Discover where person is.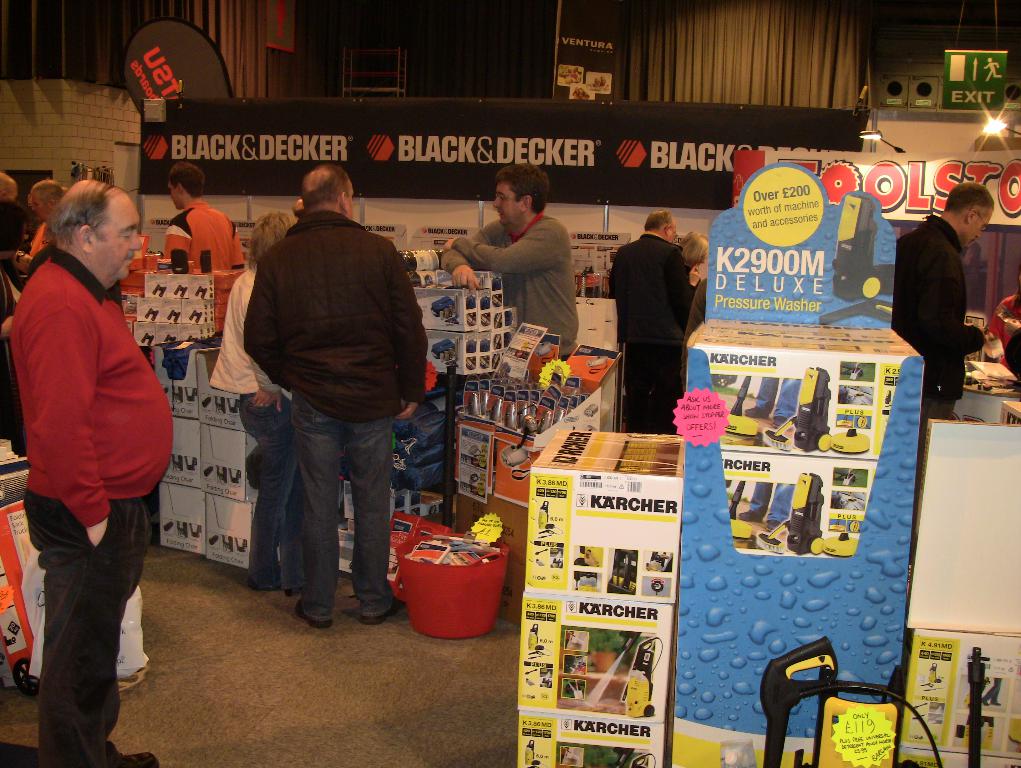
Discovered at [left=0, top=253, right=22, bottom=454].
